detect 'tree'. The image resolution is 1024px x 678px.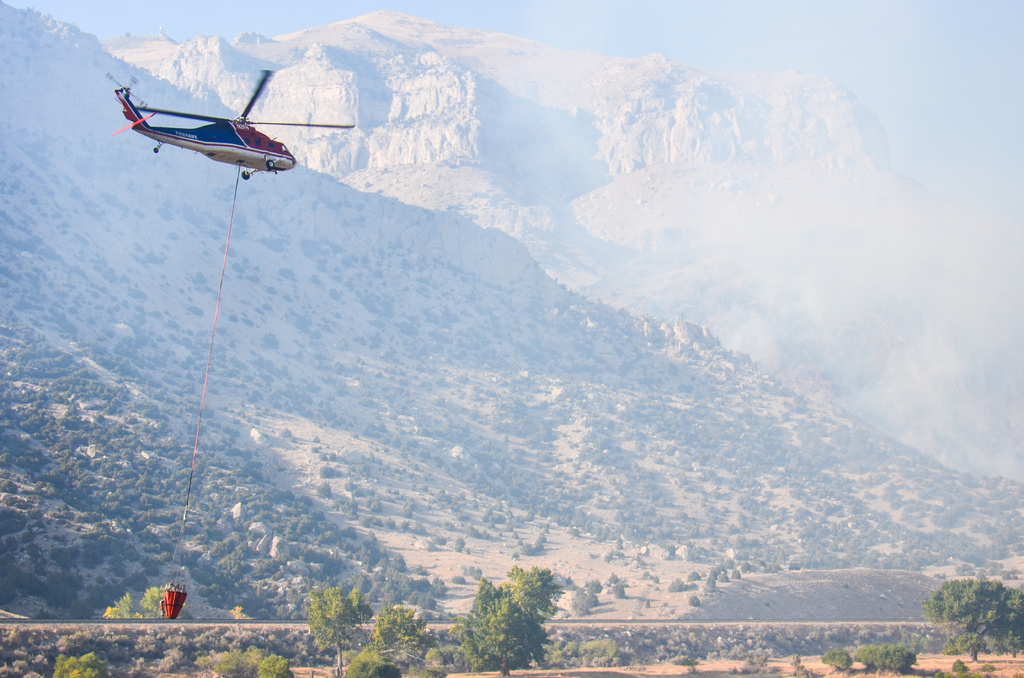
{"left": 216, "top": 650, "right": 257, "bottom": 677}.
